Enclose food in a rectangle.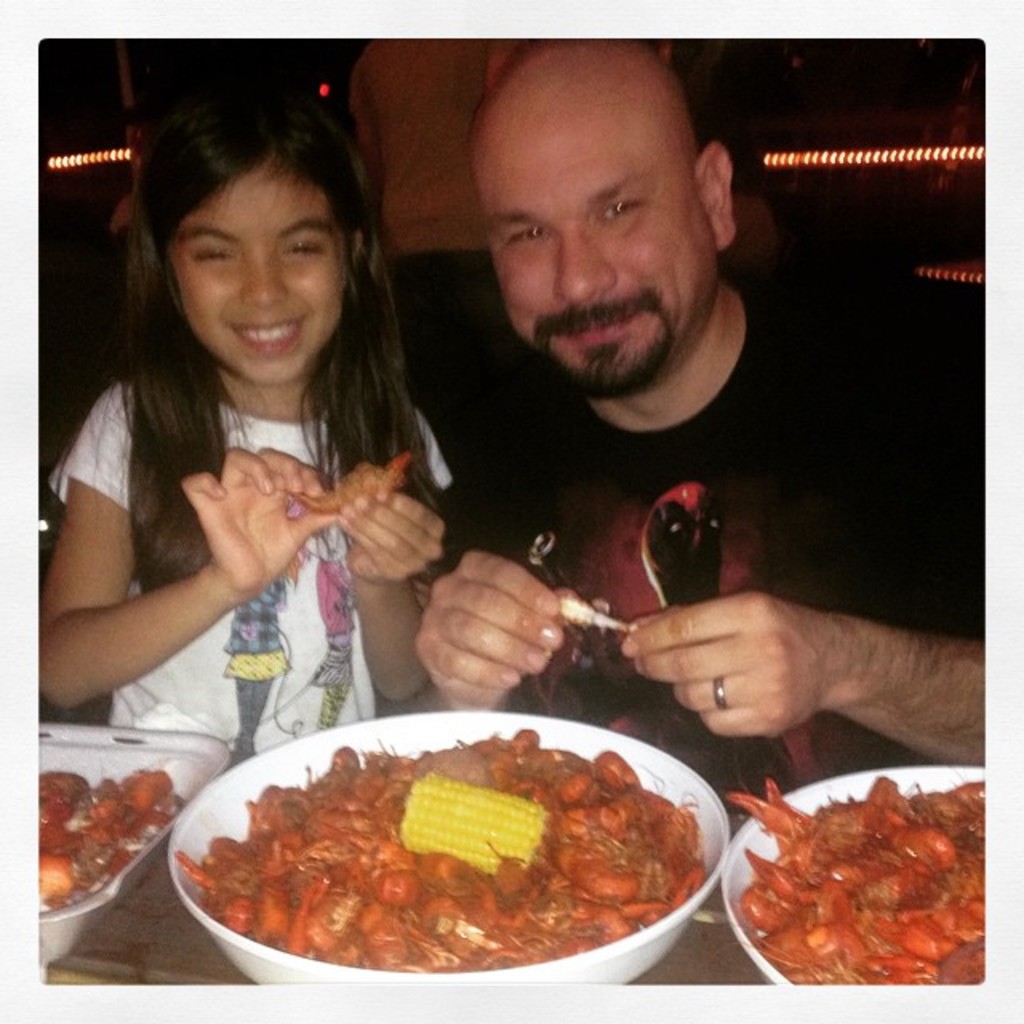
Rect(286, 445, 411, 517).
